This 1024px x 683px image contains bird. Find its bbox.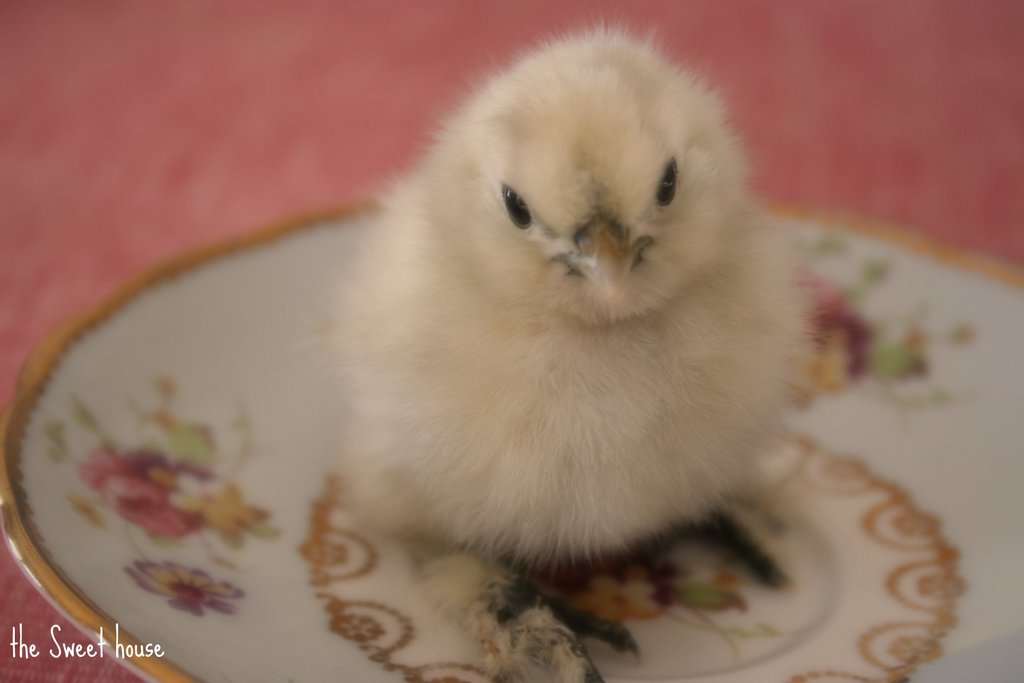
[x1=118, y1=42, x2=872, y2=682].
